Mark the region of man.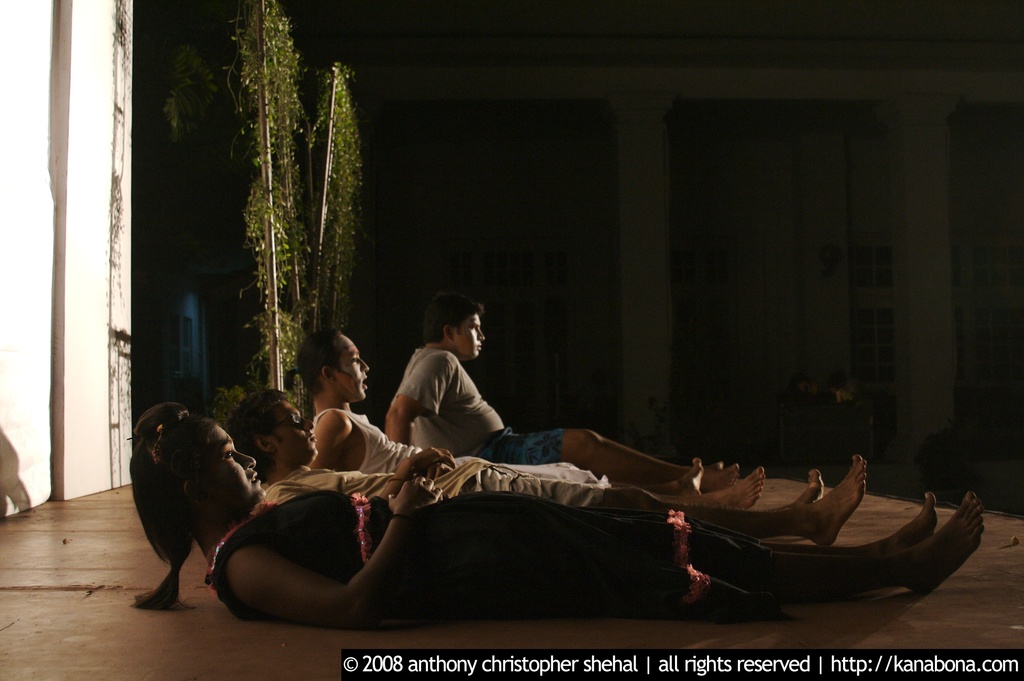
Region: box(225, 382, 867, 548).
